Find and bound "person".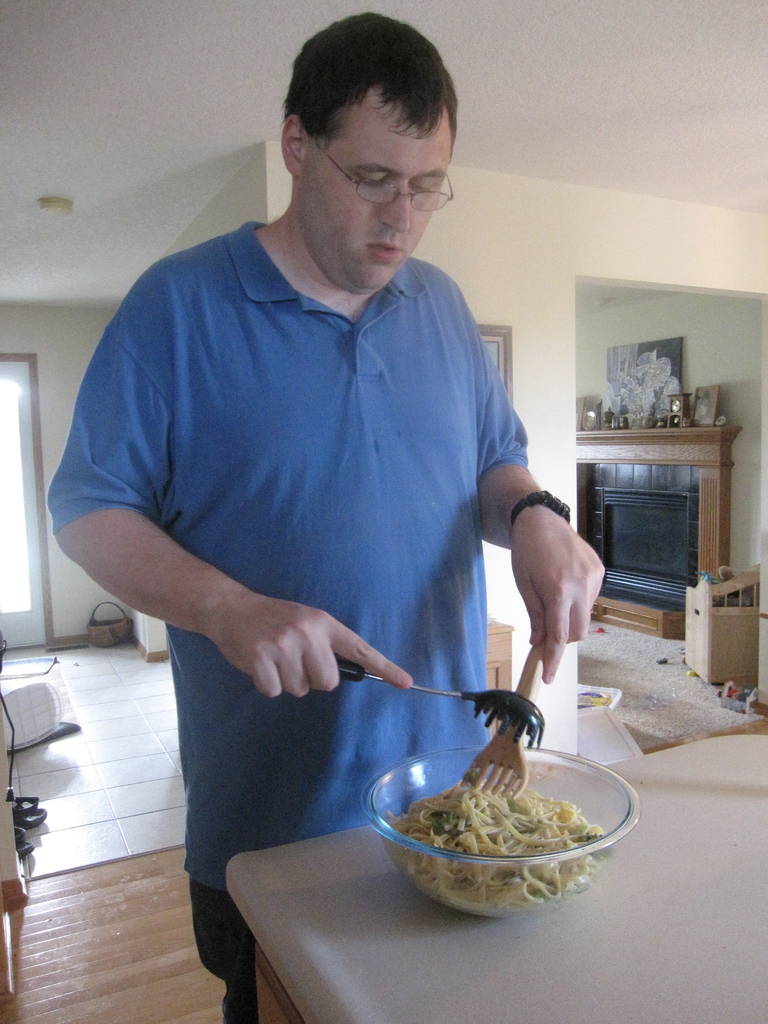
Bound: 51,11,609,1023.
